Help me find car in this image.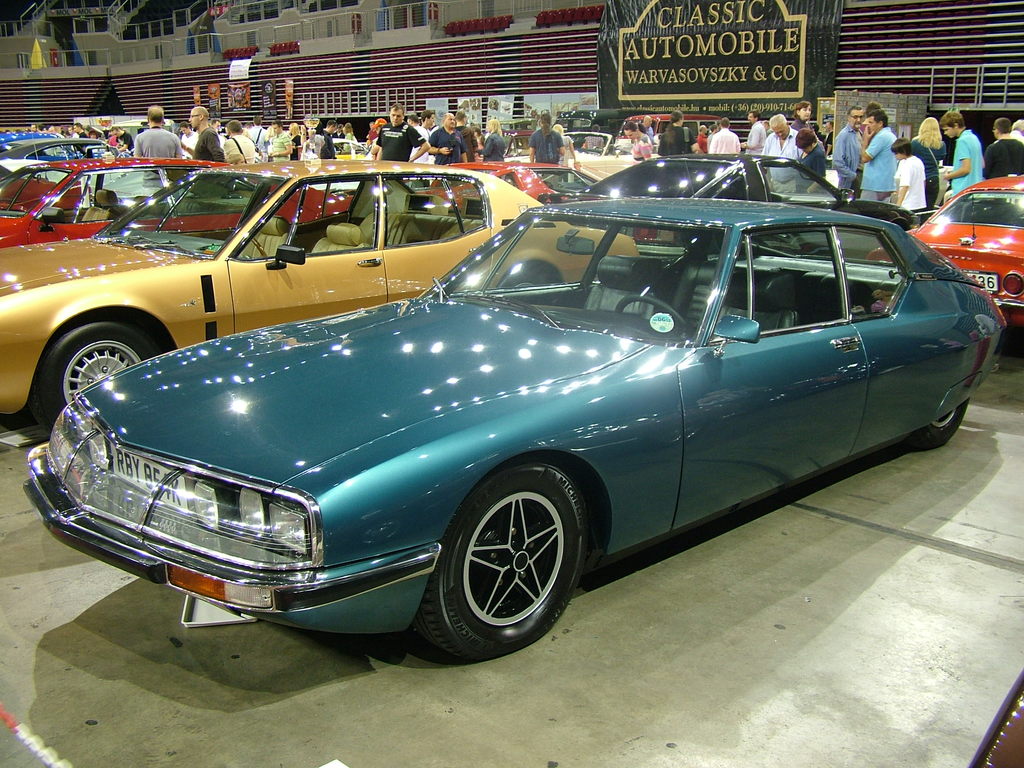
Found it: BBox(0, 131, 116, 159).
